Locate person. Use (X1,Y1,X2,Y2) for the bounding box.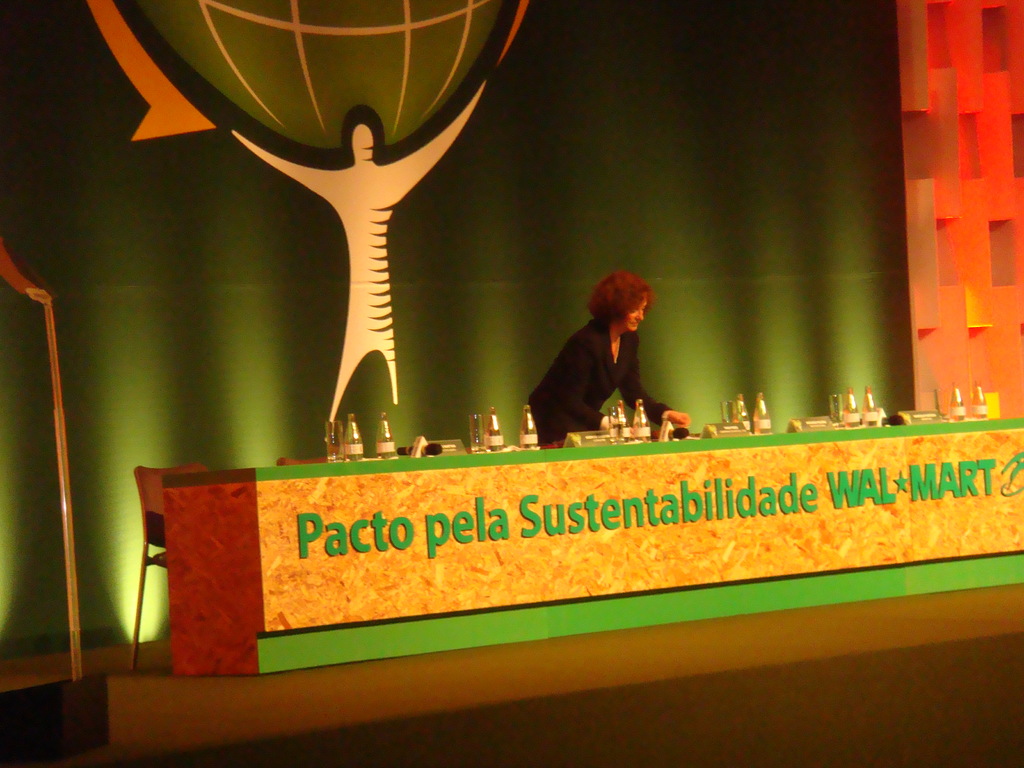
(527,253,660,439).
